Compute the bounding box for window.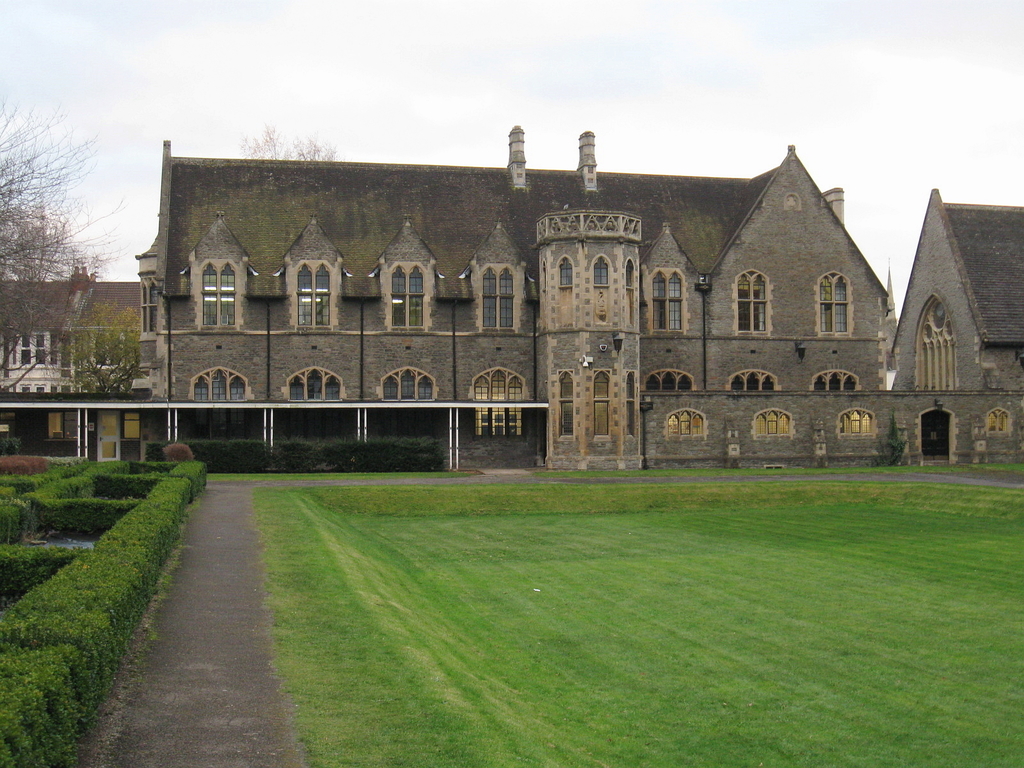
{"left": 838, "top": 410, "right": 873, "bottom": 435}.
